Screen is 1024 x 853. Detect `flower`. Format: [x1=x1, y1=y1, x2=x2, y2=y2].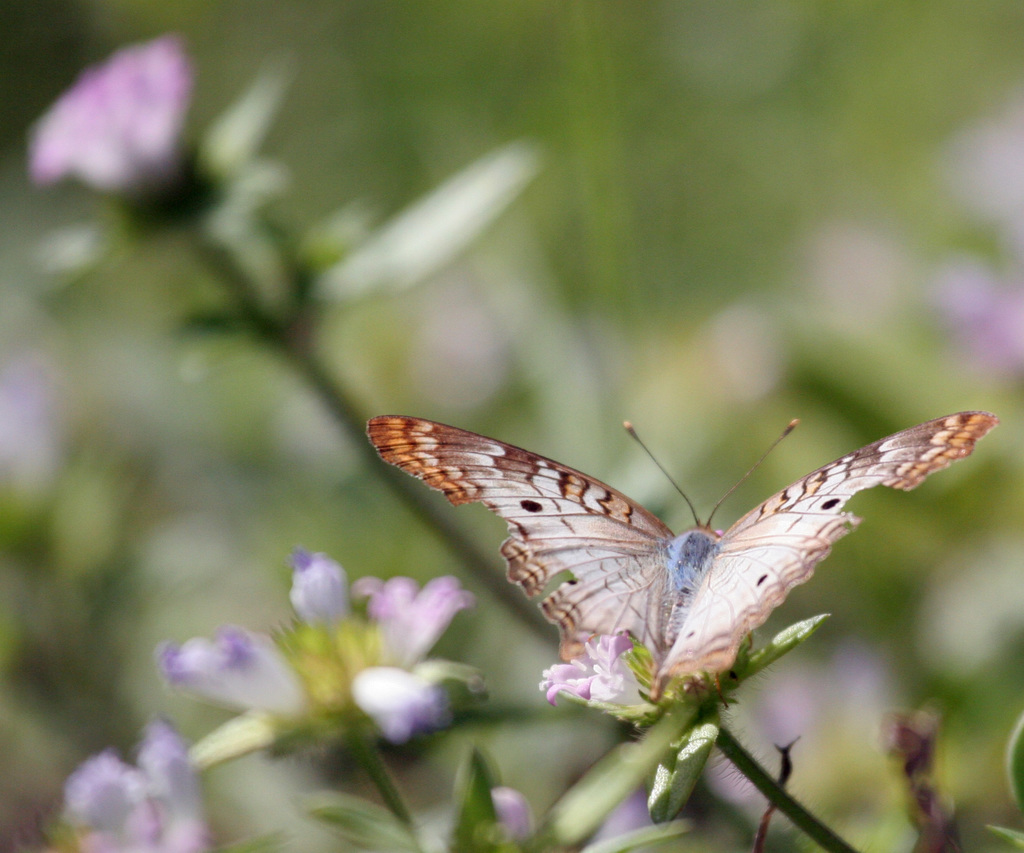
[x1=353, y1=571, x2=472, y2=672].
